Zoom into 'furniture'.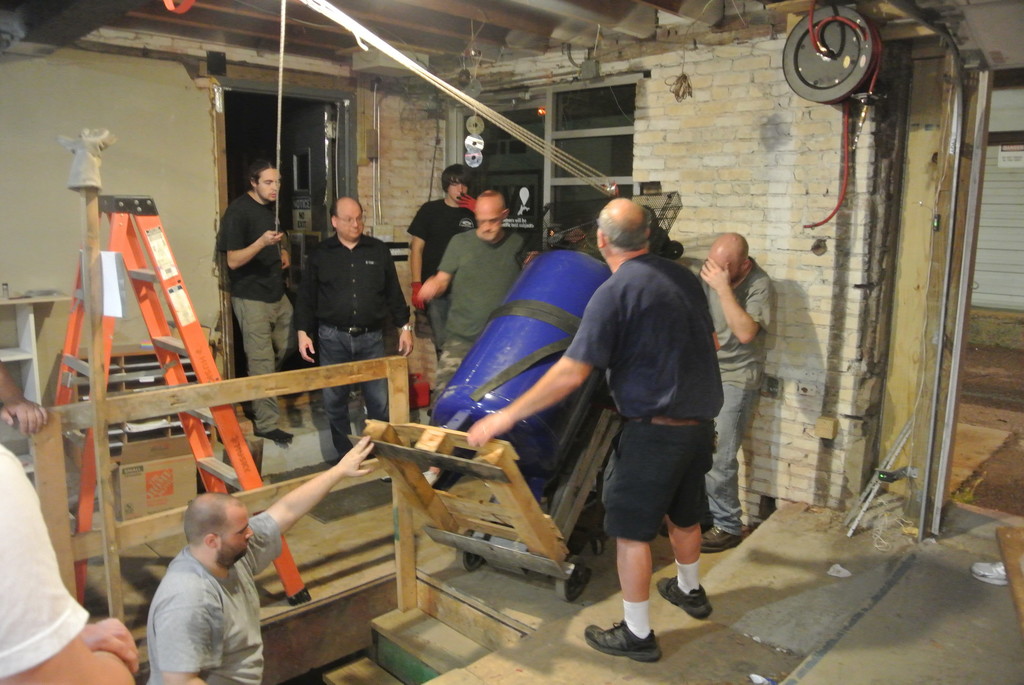
Zoom target: (left=0, top=288, right=76, bottom=409).
